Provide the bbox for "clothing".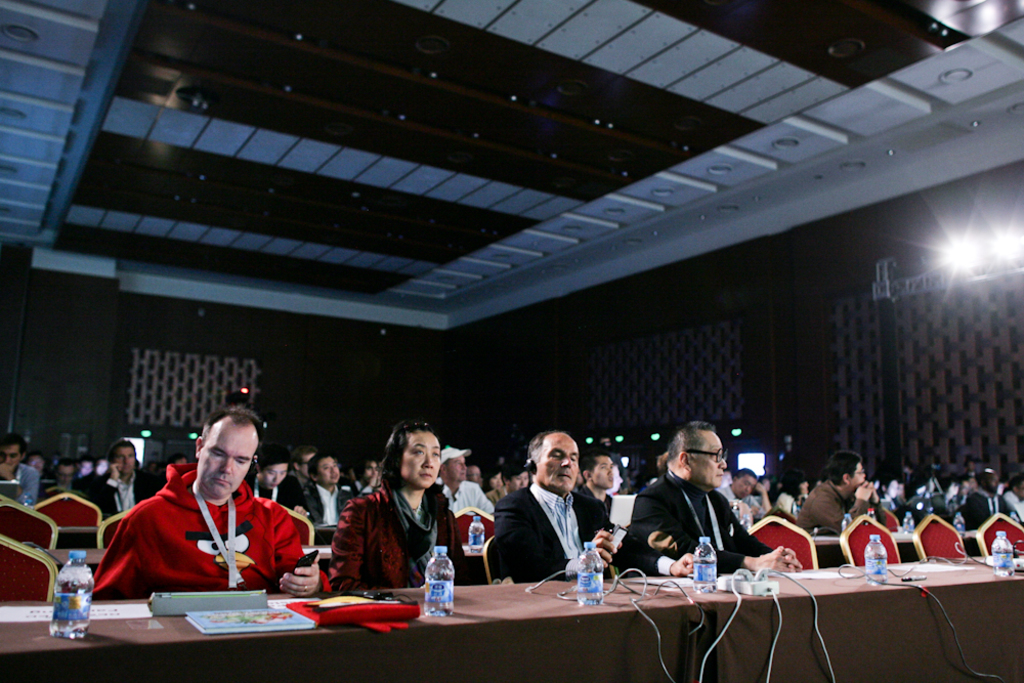
x1=298, y1=485, x2=351, y2=535.
